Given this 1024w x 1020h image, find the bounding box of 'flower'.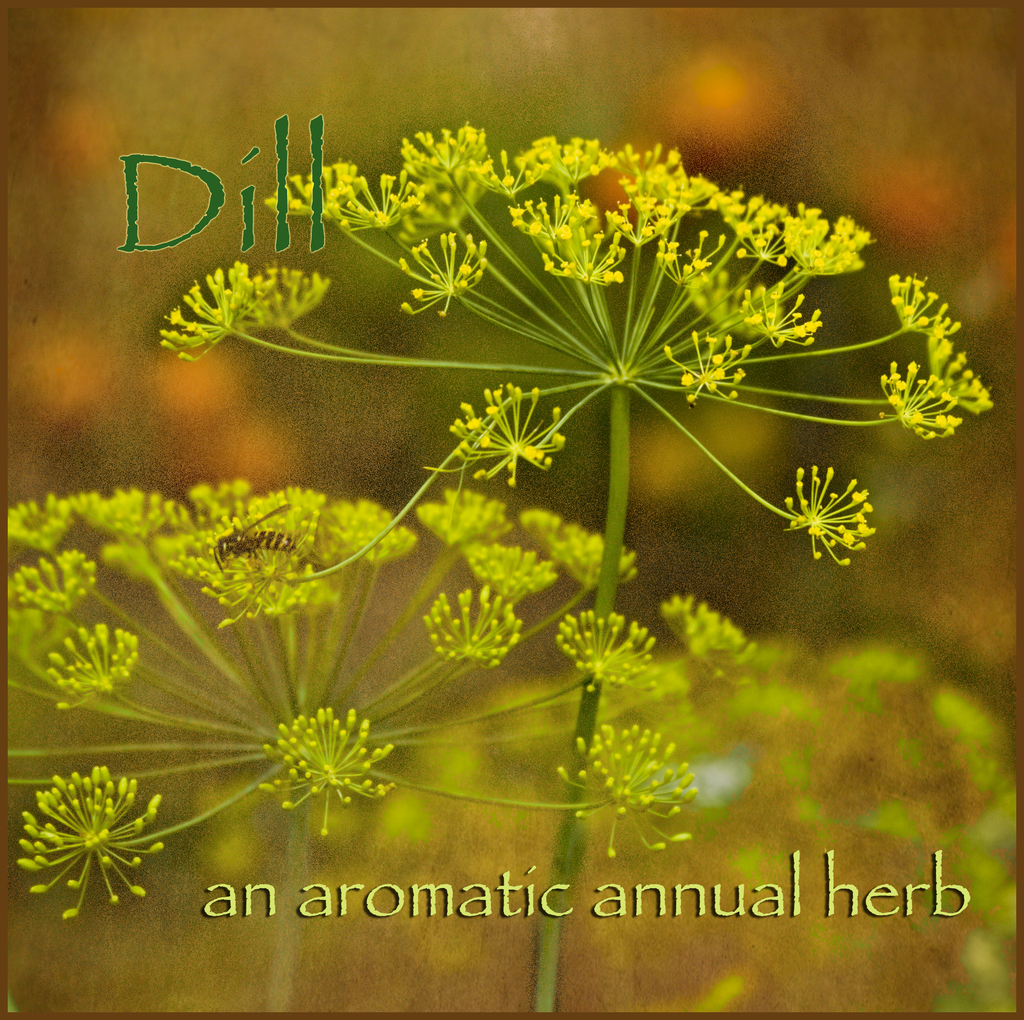
region(31, 775, 160, 900).
